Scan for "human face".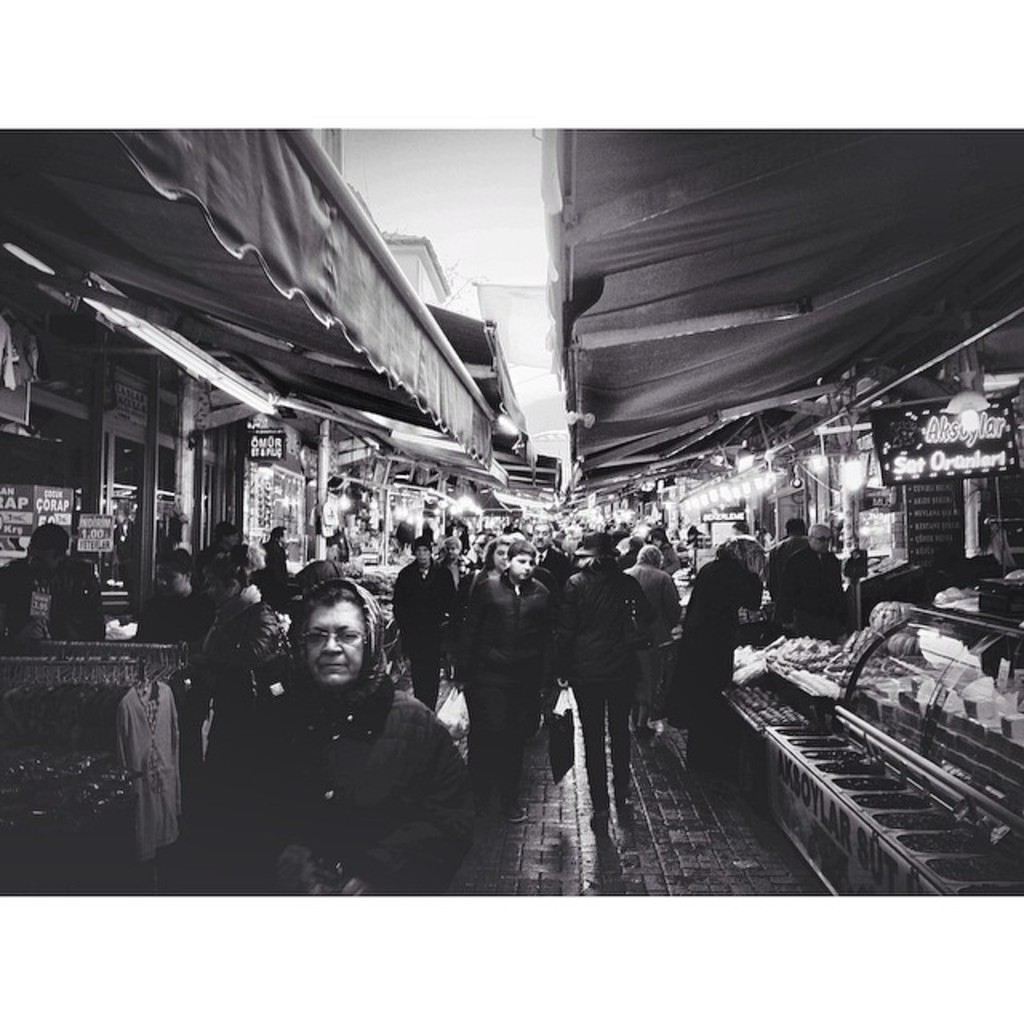
Scan result: (left=493, top=539, right=510, bottom=574).
